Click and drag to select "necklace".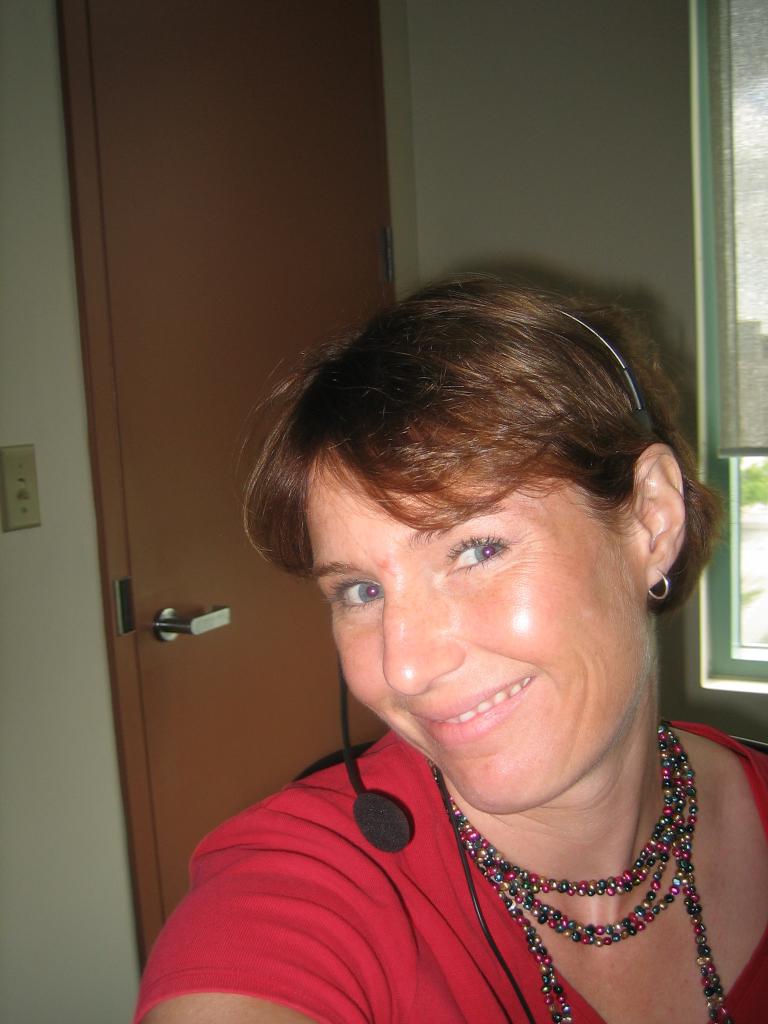
Selection: 434:721:746:1023.
